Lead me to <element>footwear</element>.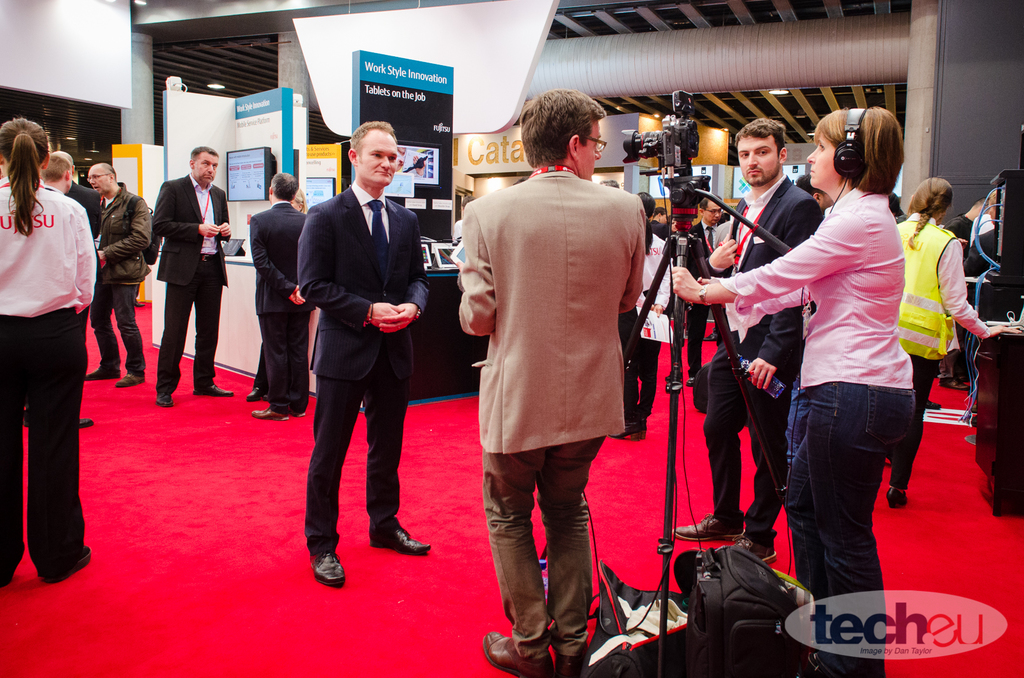
Lead to <region>308, 549, 346, 585</region>.
